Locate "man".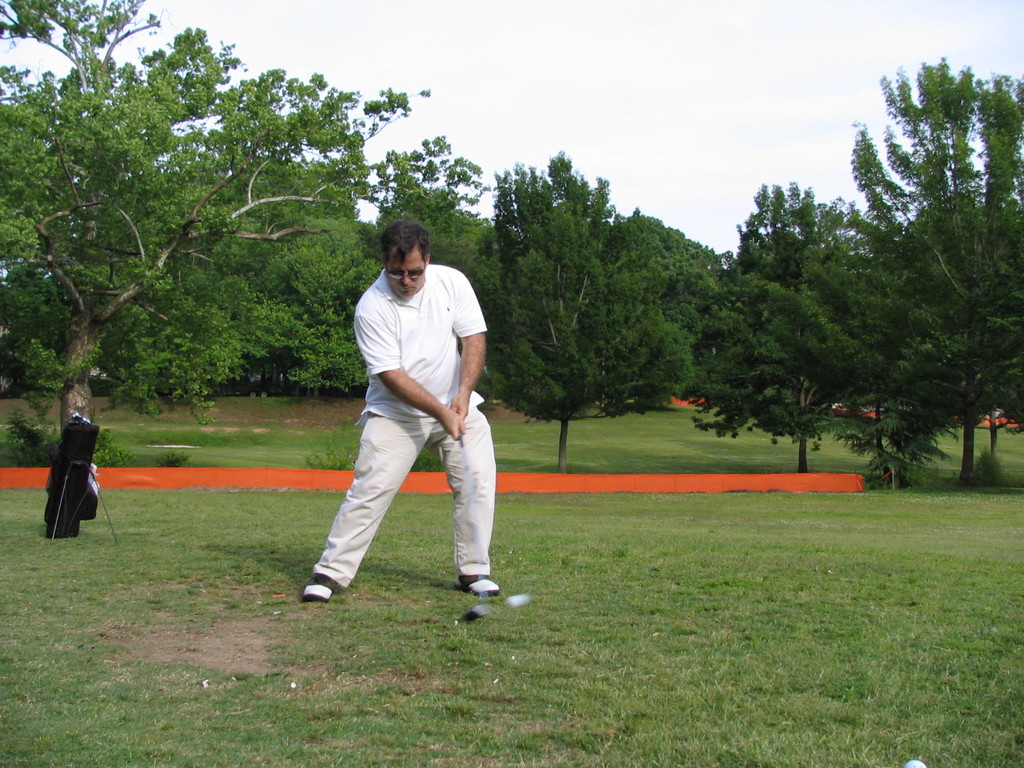
Bounding box: box=[310, 209, 502, 614].
